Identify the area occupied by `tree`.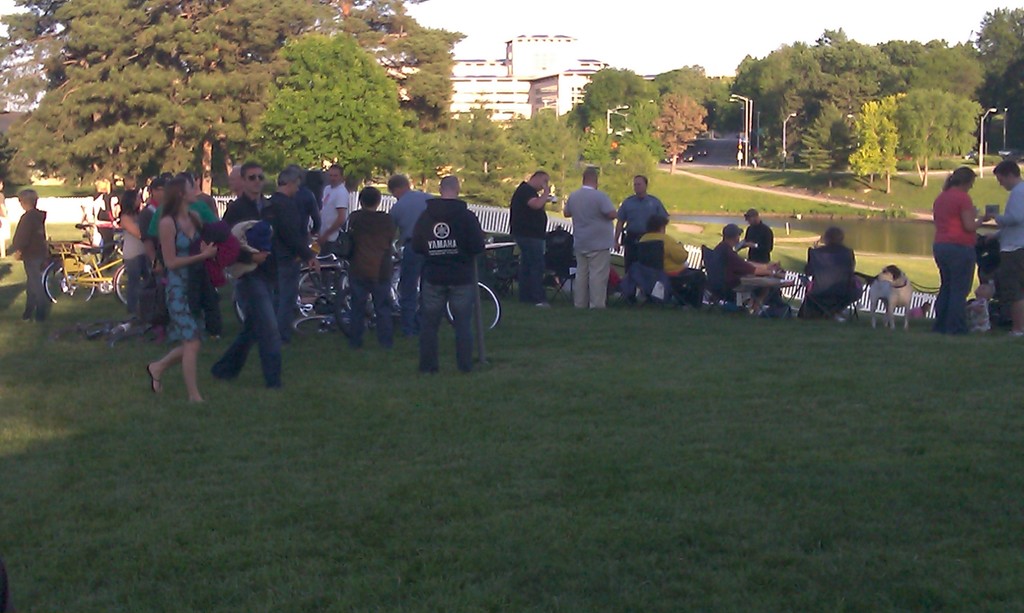
Area: 652/90/706/181.
